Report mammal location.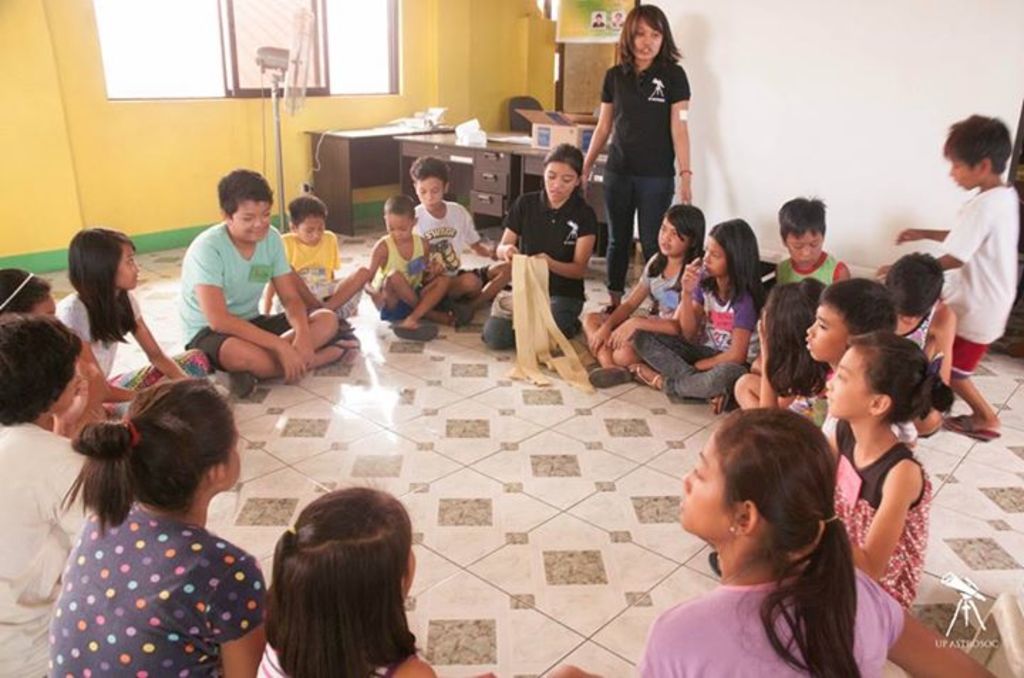
Report: 626/215/767/412.
